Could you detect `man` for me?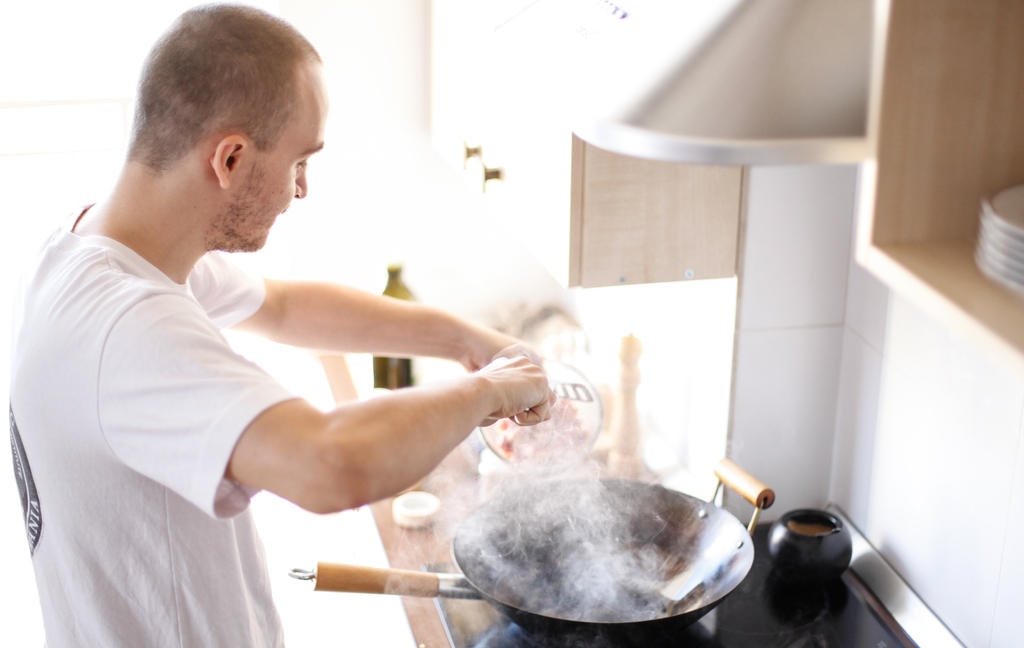
Detection result: x1=22 y1=32 x2=545 y2=619.
